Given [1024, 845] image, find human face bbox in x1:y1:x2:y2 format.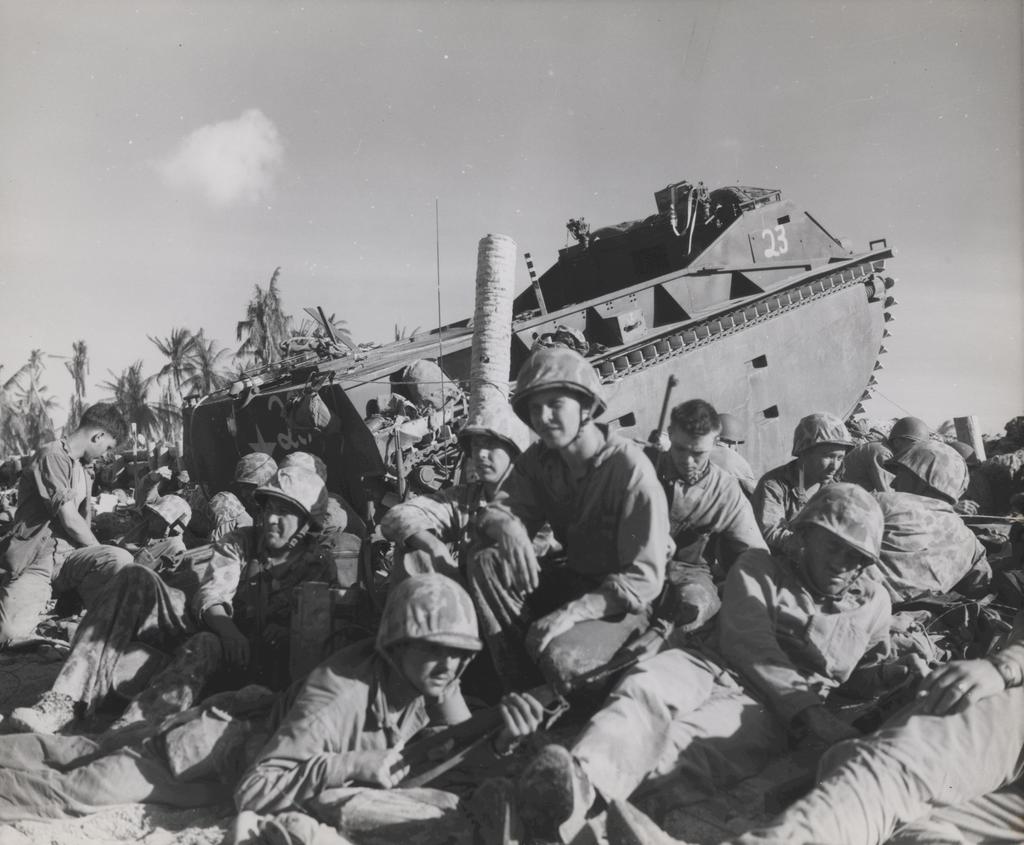
520:387:588:445.
